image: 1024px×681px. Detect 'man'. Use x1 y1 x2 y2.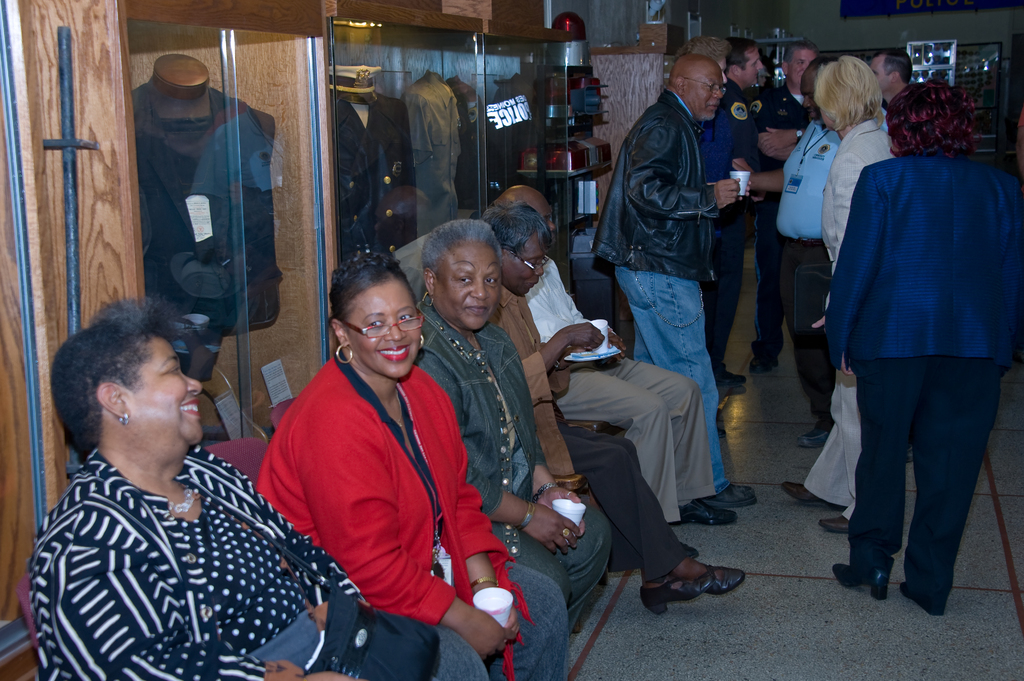
495 186 735 524.
